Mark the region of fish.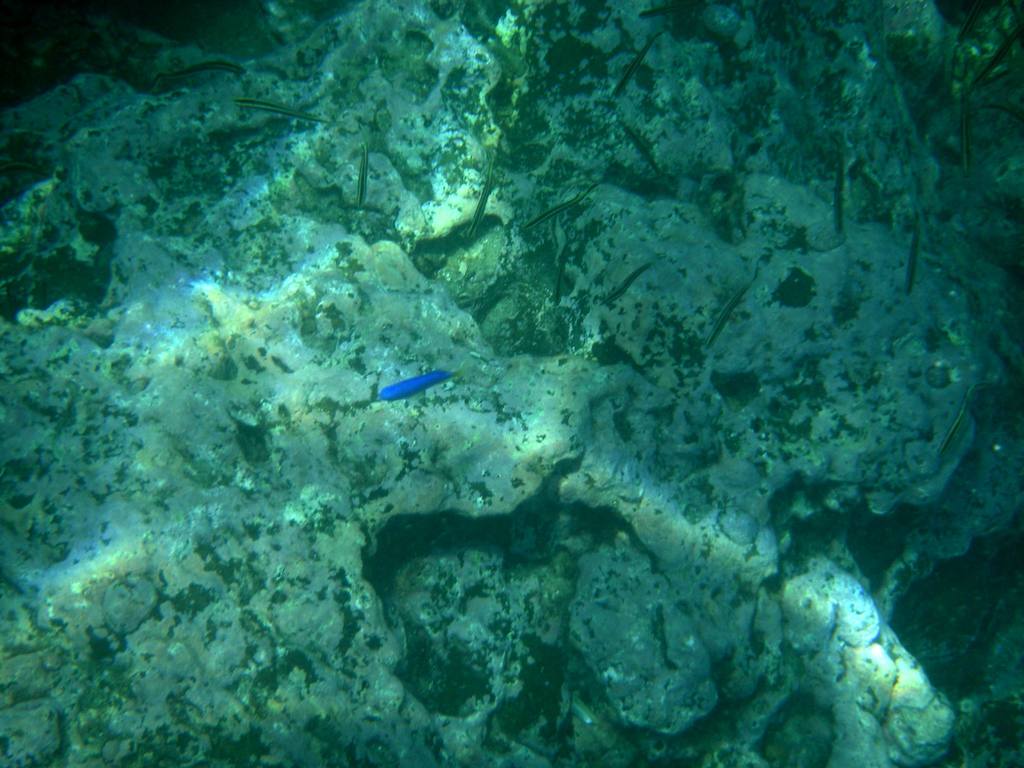
Region: 702/283/753/346.
